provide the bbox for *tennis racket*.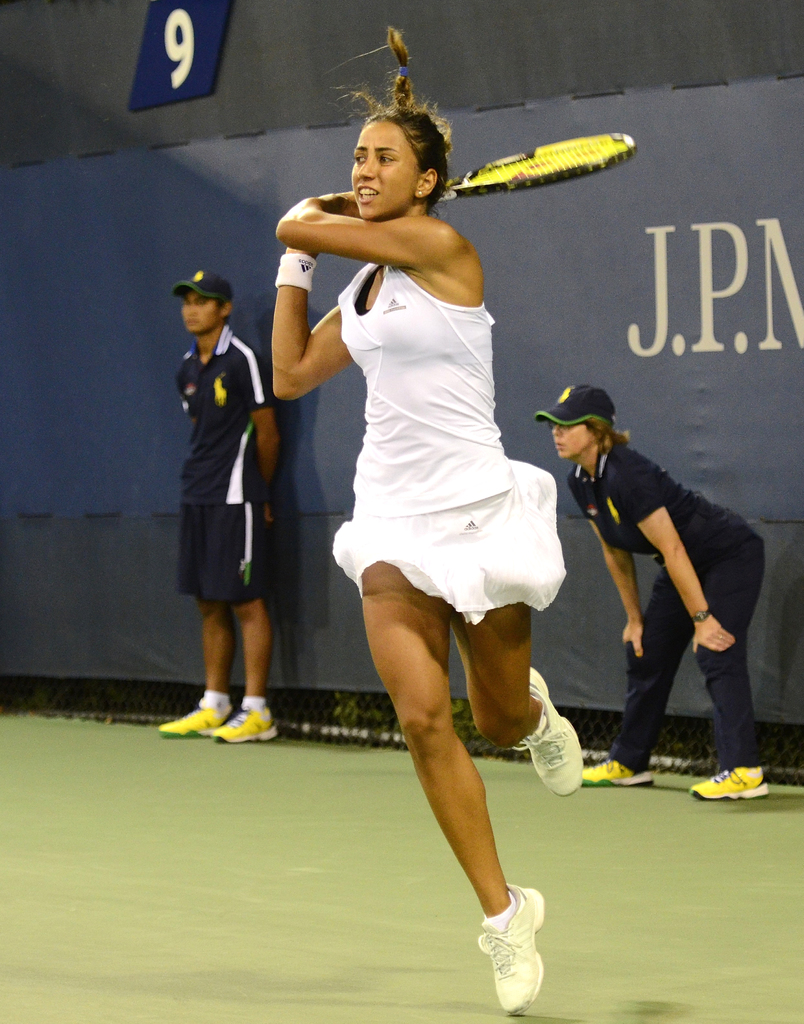
[436, 131, 640, 202].
